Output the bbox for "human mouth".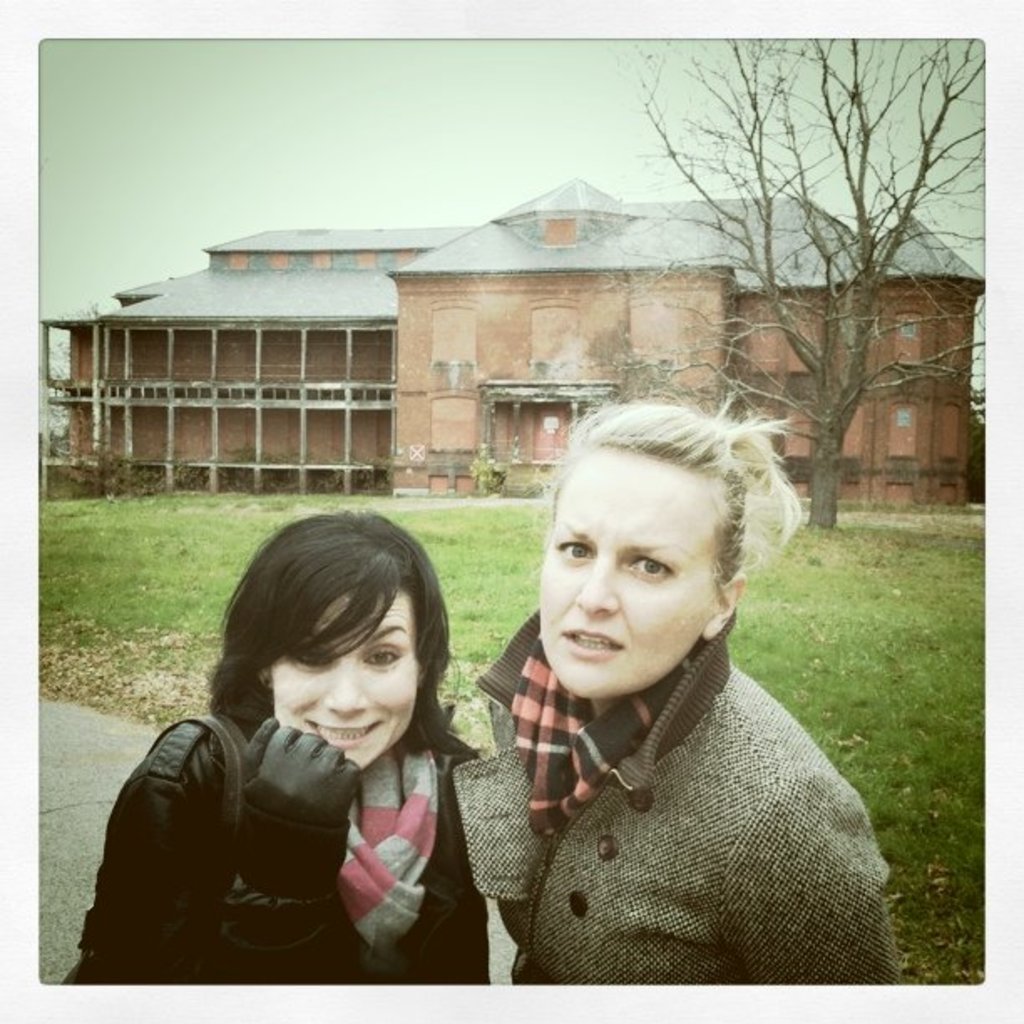
detection(562, 624, 624, 659).
